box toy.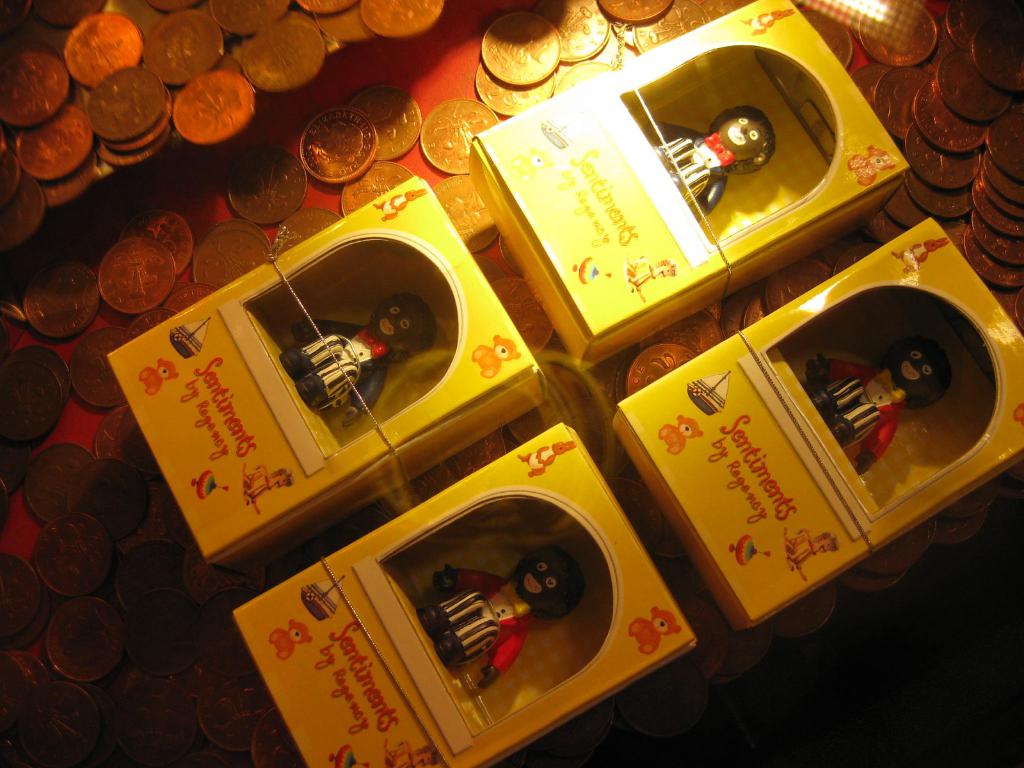
(x1=463, y1=337, x2=524, y2=376).
